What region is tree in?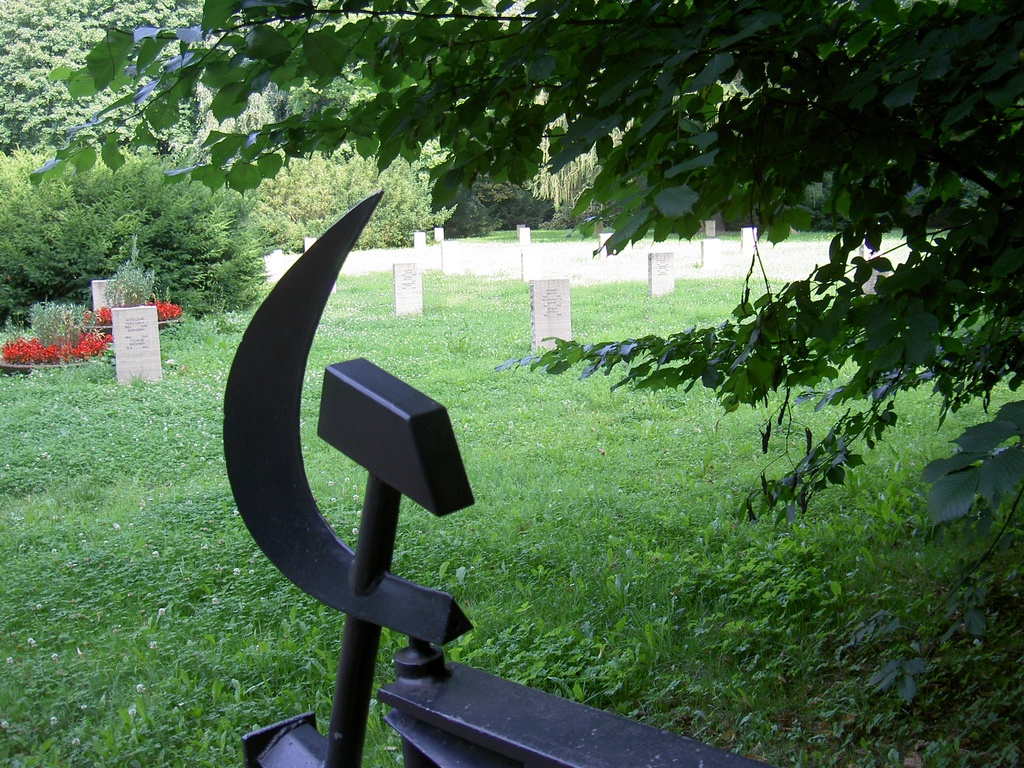
{"x1": 131, "y1": 11, "x2": 1023, "y2": 668}.
